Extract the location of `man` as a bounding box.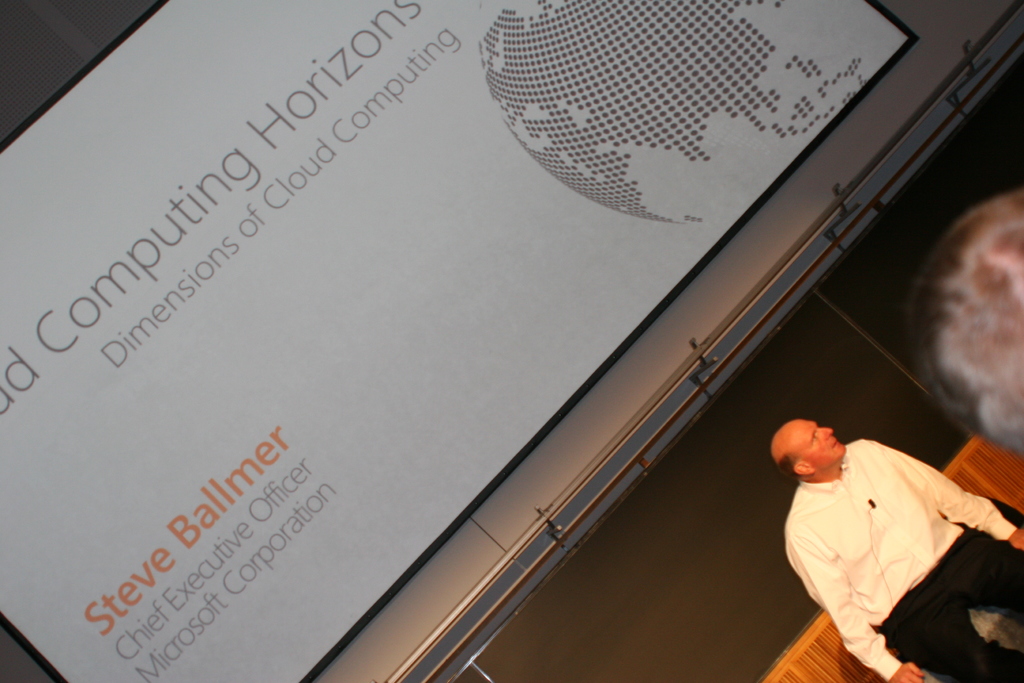
box(771, 417, 1023, 682).
